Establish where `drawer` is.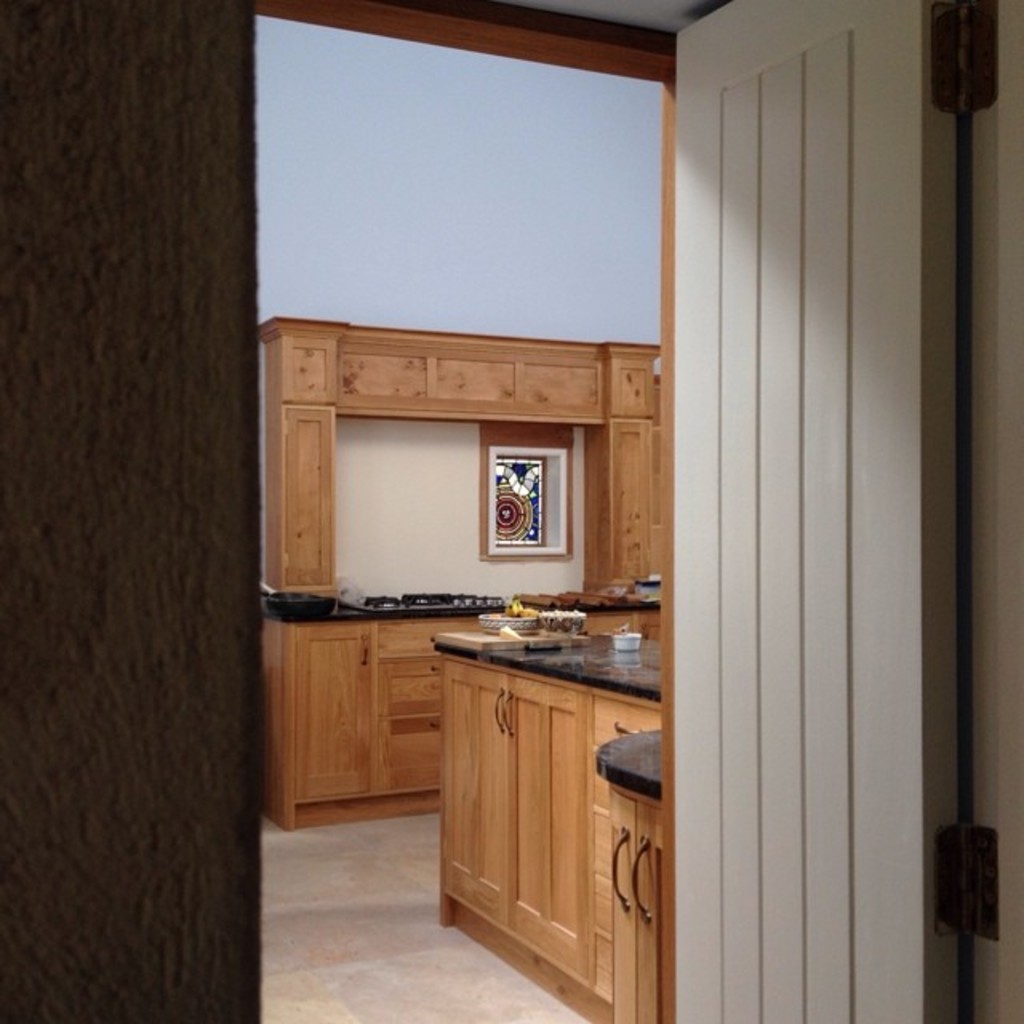
Established at <region>379, 709, 443, 790</region>.
